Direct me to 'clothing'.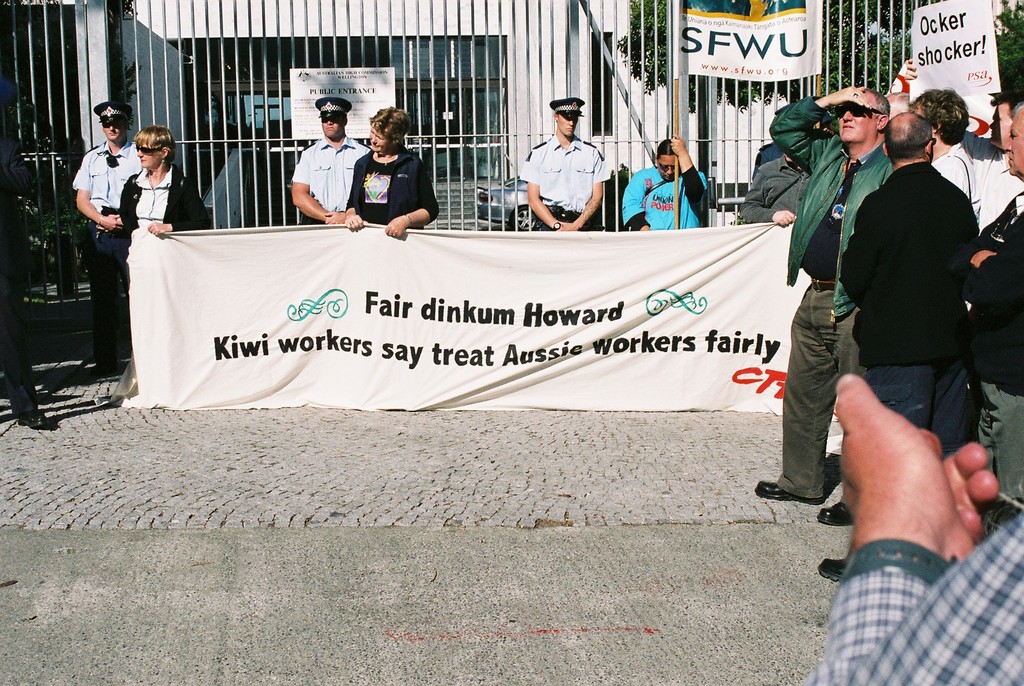
Direction: <box>621,165,710,231</box>.
